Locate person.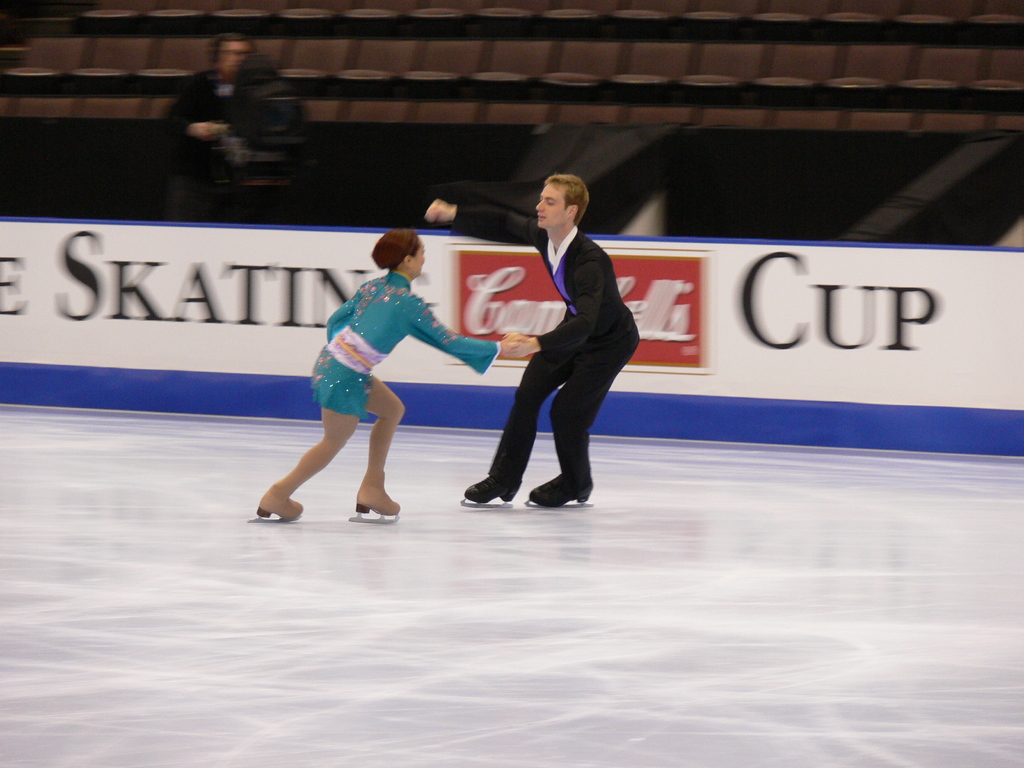
Bounding box: [414,171,643,508].
